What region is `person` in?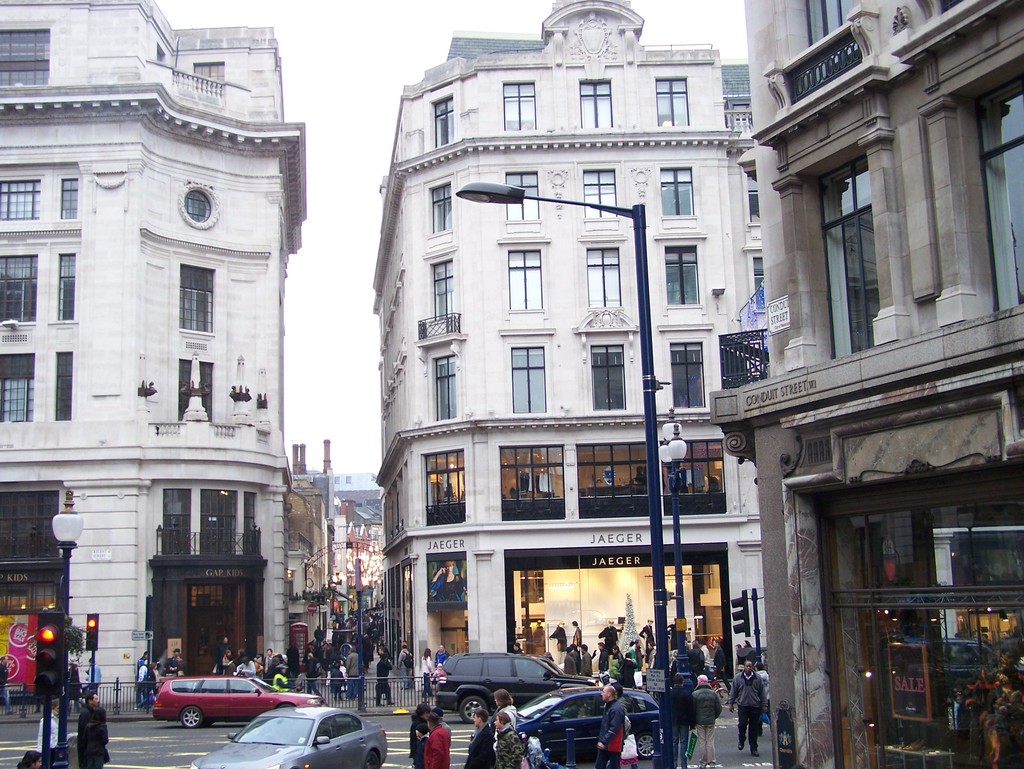
(428,556,472,608).
